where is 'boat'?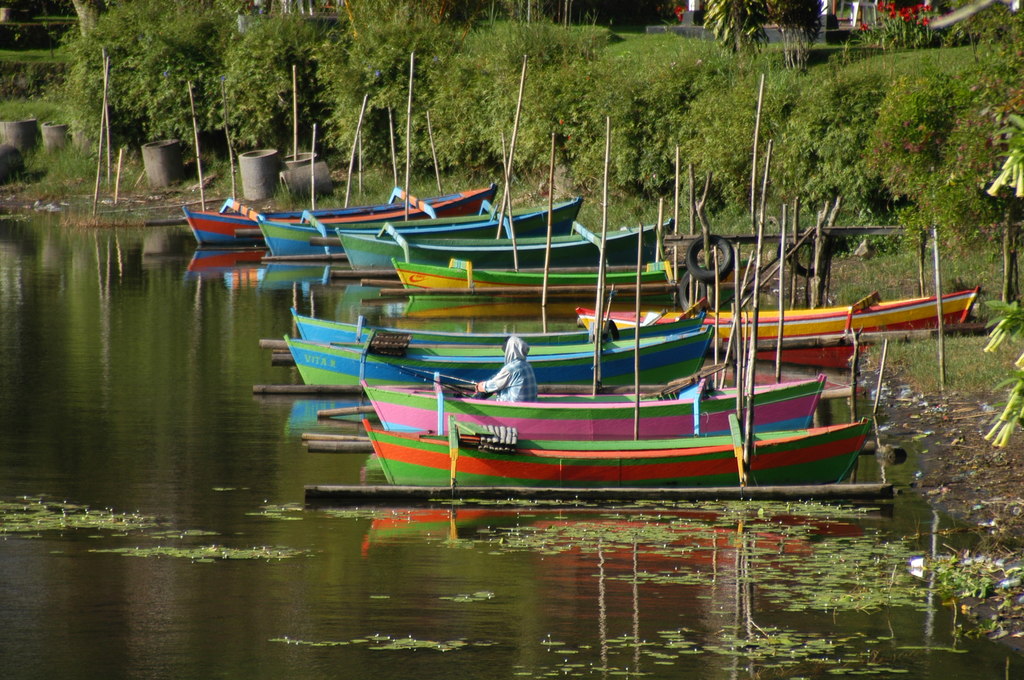
[186, 182, 495, 255].
